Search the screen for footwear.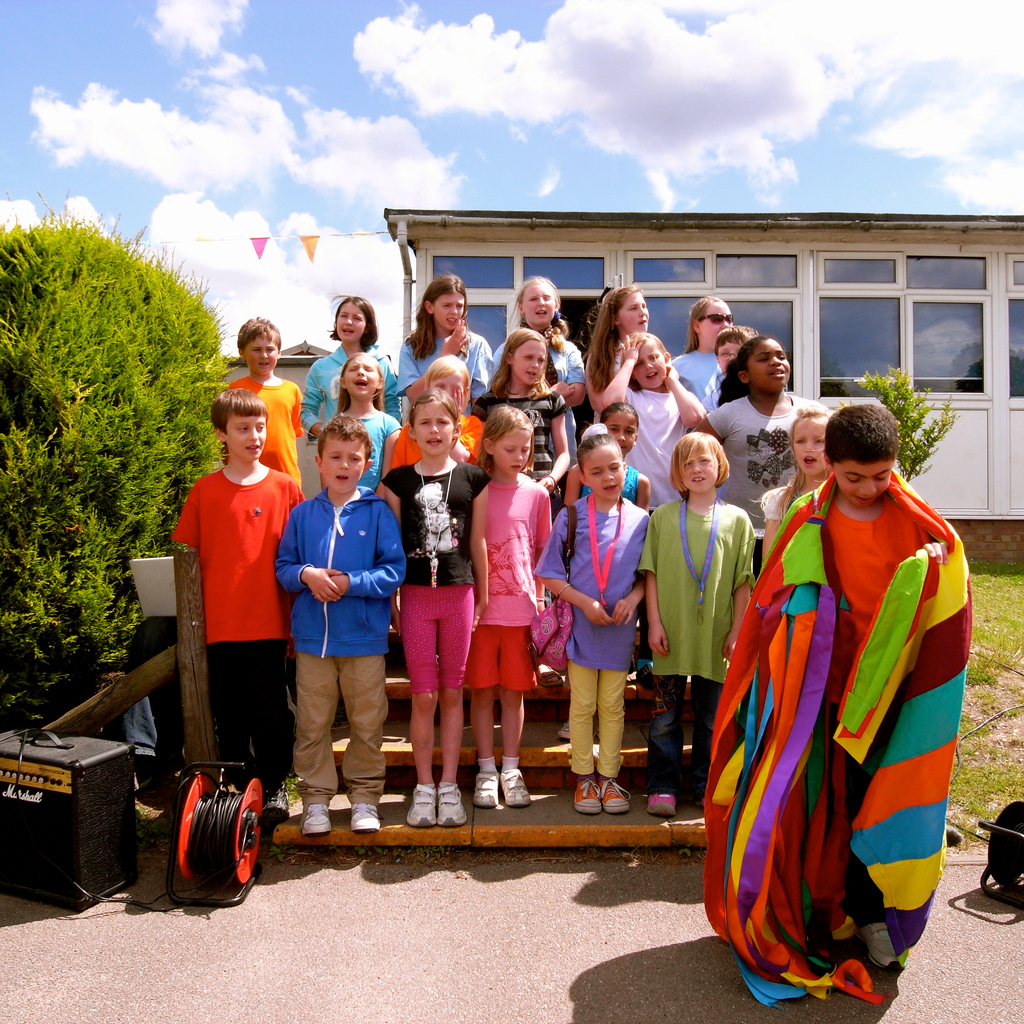
Found at x1=300, y1=801, x2=328, y2=837.
